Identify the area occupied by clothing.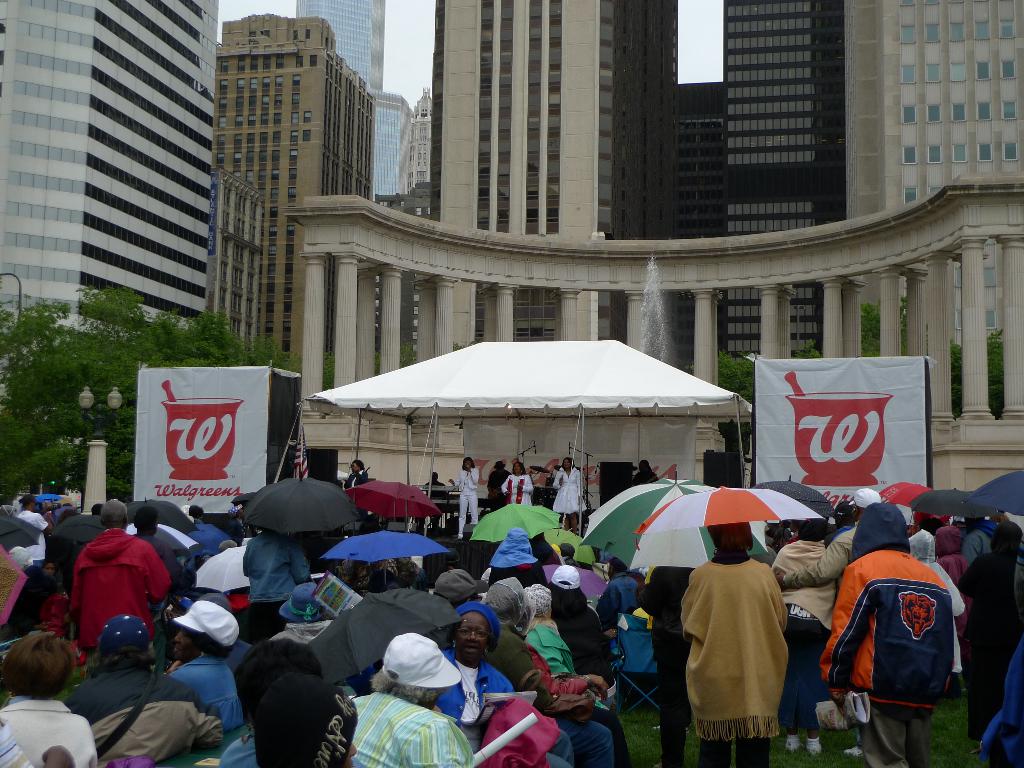
Area: <box>215,687,475,765</box>.
